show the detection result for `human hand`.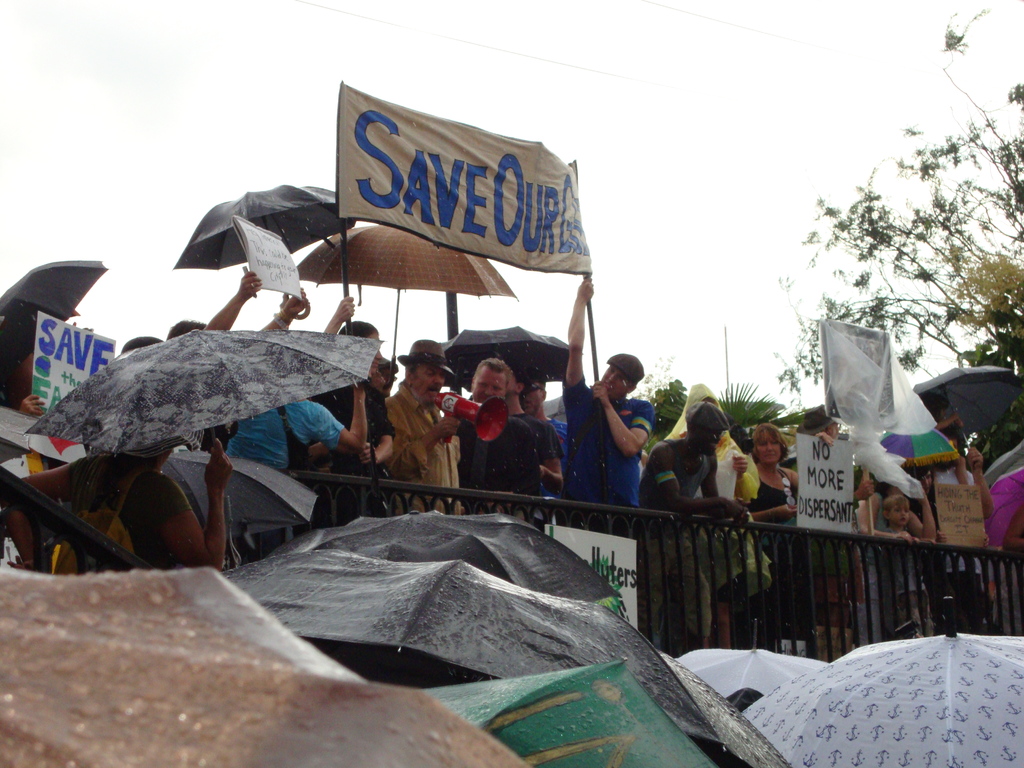
detection(239, 269, 262, 298).
